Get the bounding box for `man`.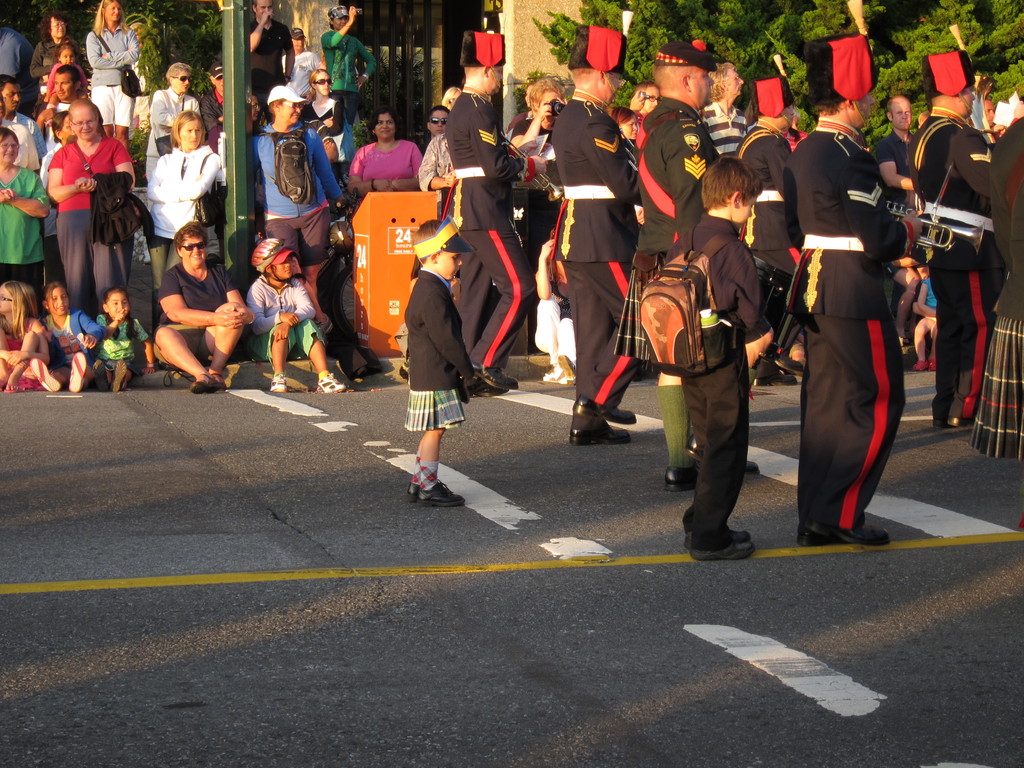
(873, 97, 922, 205).
